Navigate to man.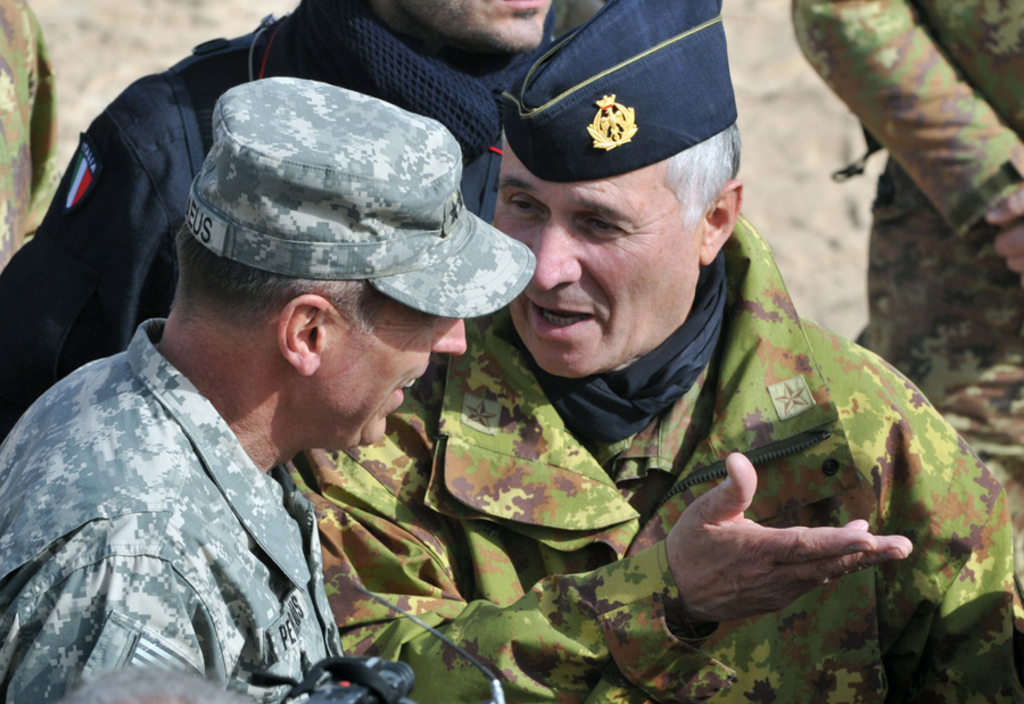
Navigation target: x1=0, y1=0, x2=553, y2=419.
